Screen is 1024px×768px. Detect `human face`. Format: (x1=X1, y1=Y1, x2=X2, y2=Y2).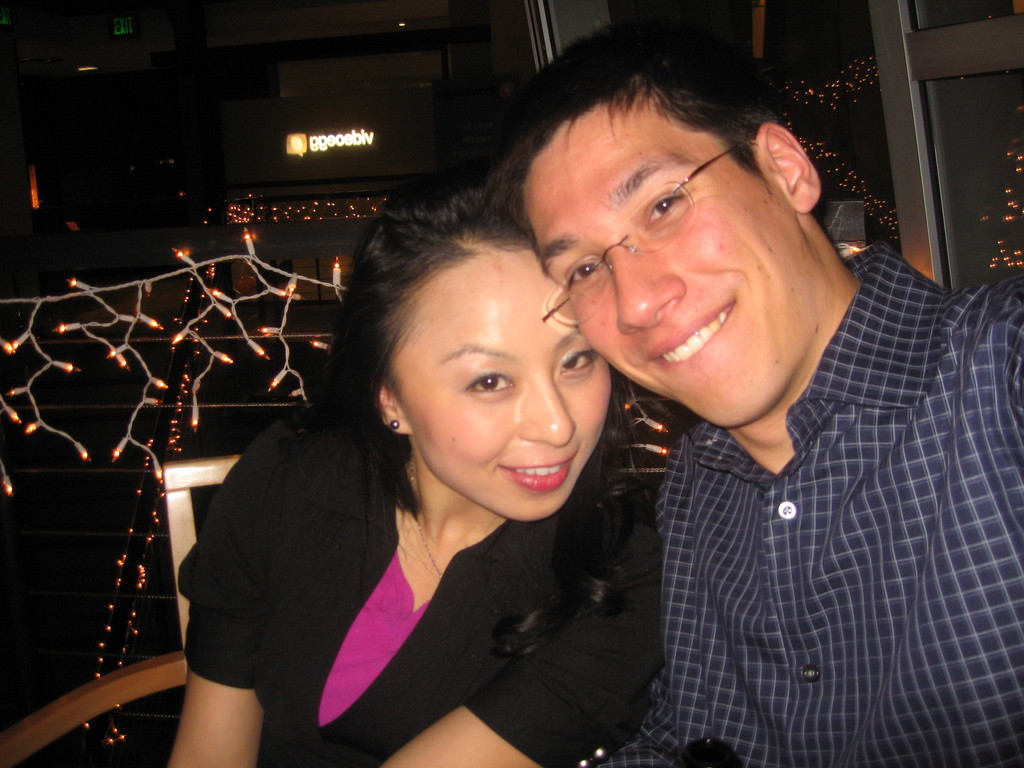
(x1=528, y1=95, x2=829, y2=433).
